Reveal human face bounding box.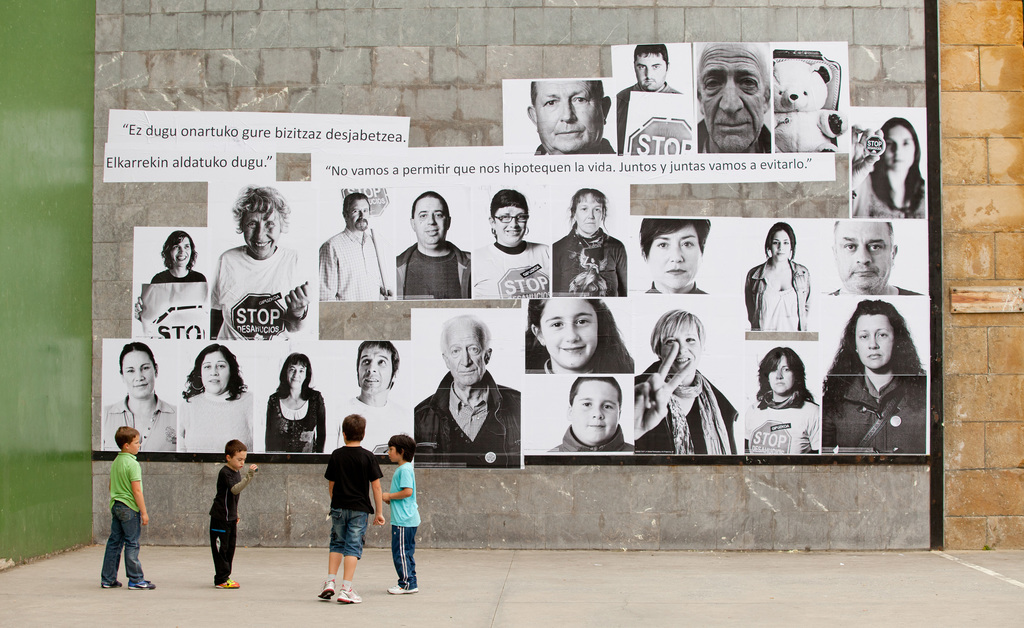
Revealed: (440, 322, 485, 389).
